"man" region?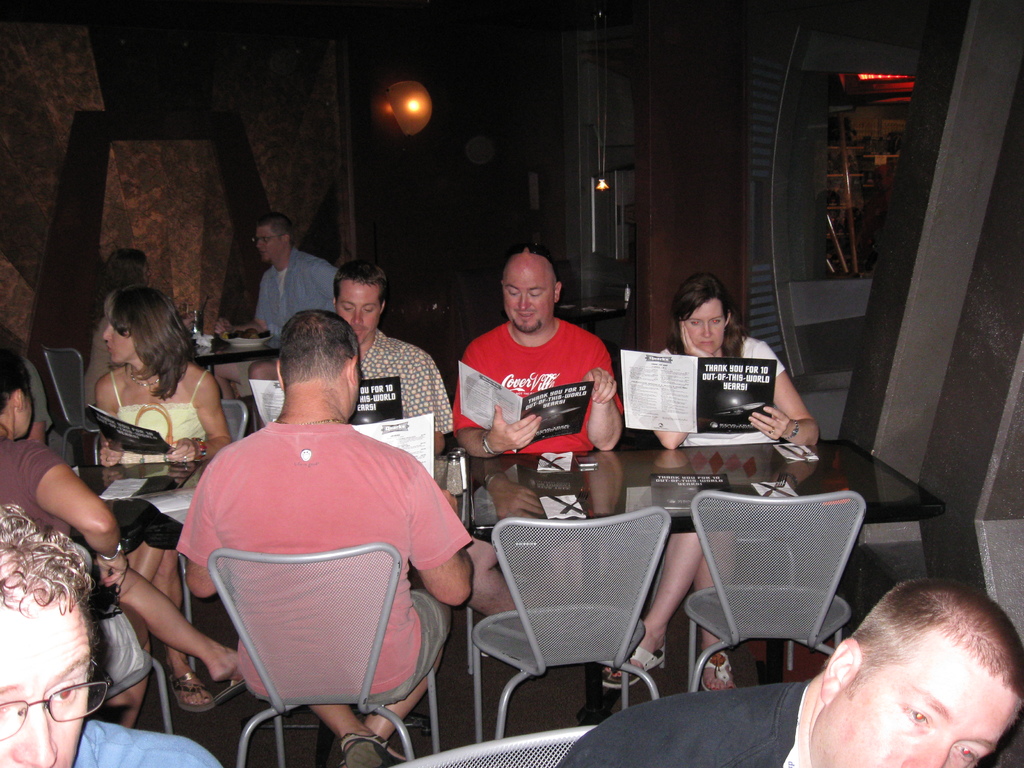
<bbox>215, 213, 342, 342</bbox>
